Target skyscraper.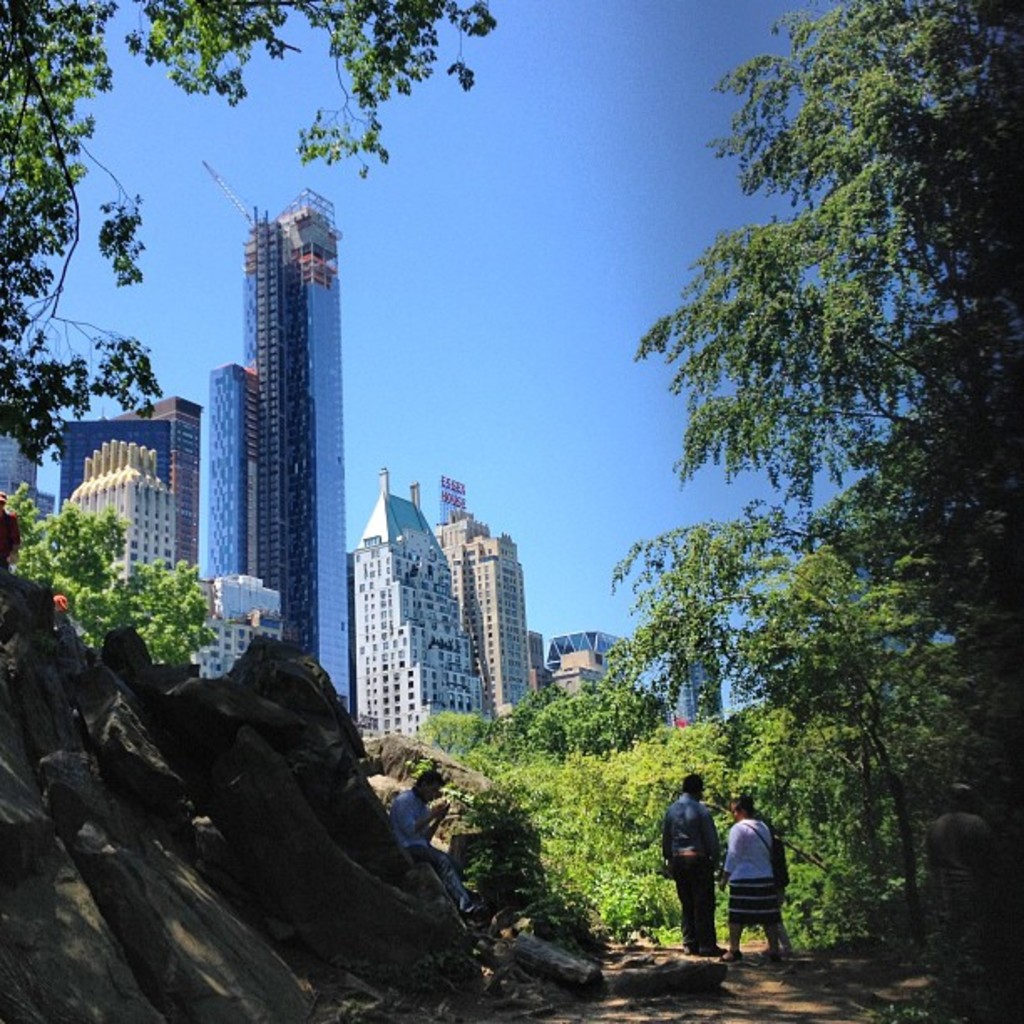
Target region: box=[420, 512, 527, 743].
